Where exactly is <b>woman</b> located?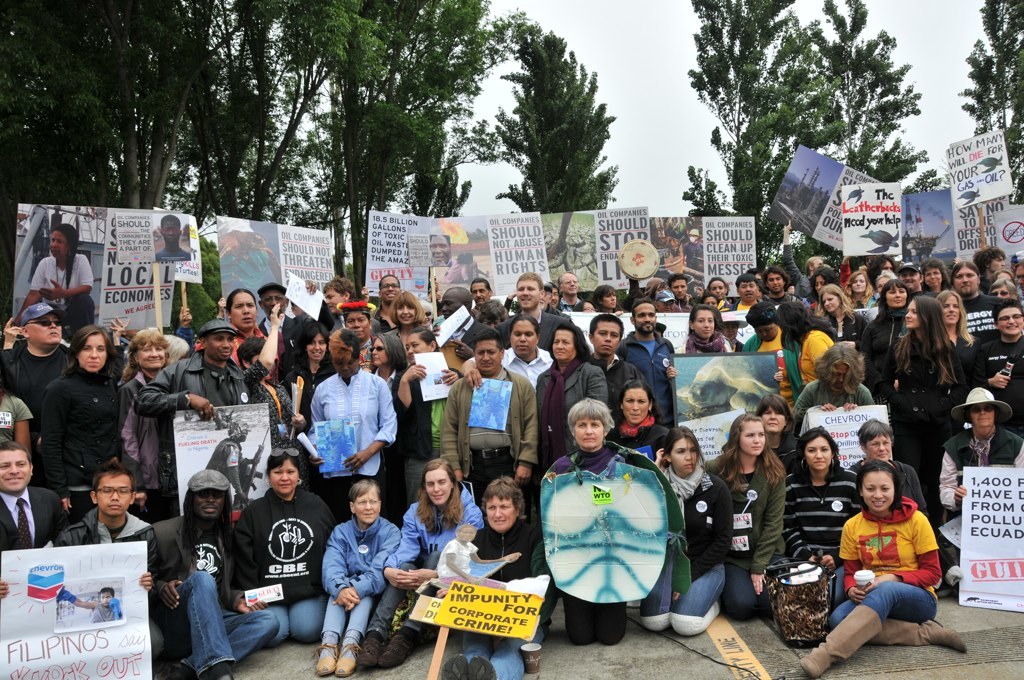
Its bounding box is (114, 329, 175, 513).
